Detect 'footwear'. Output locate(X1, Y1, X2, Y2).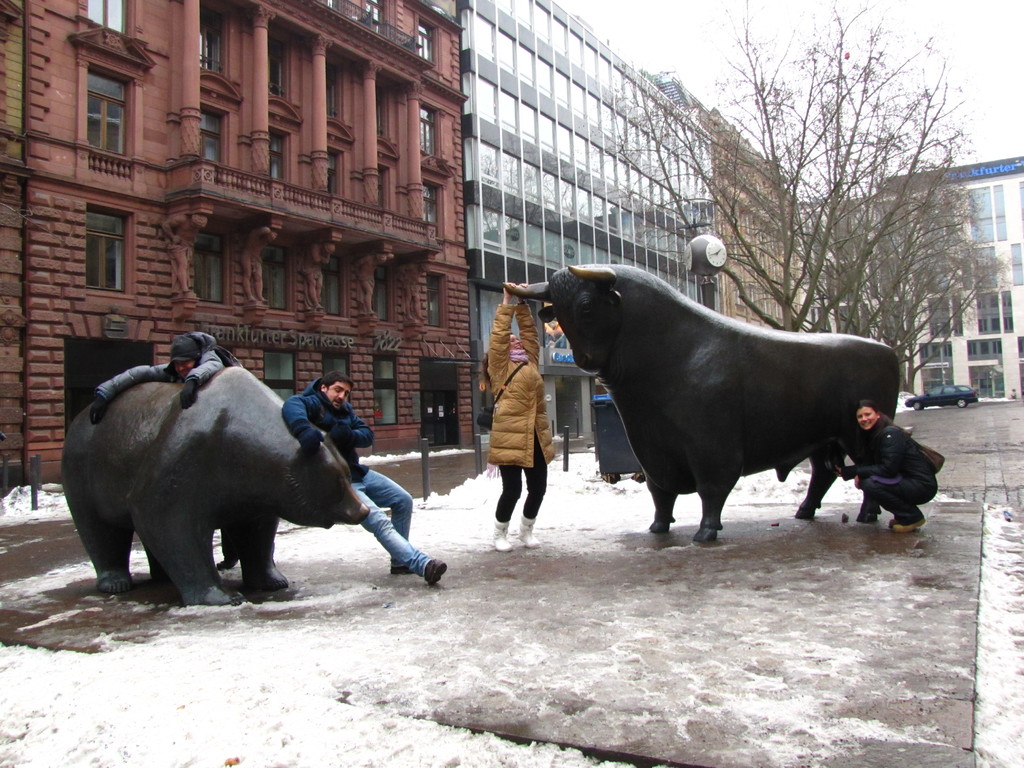
locate(888, 517, 900, 526).
